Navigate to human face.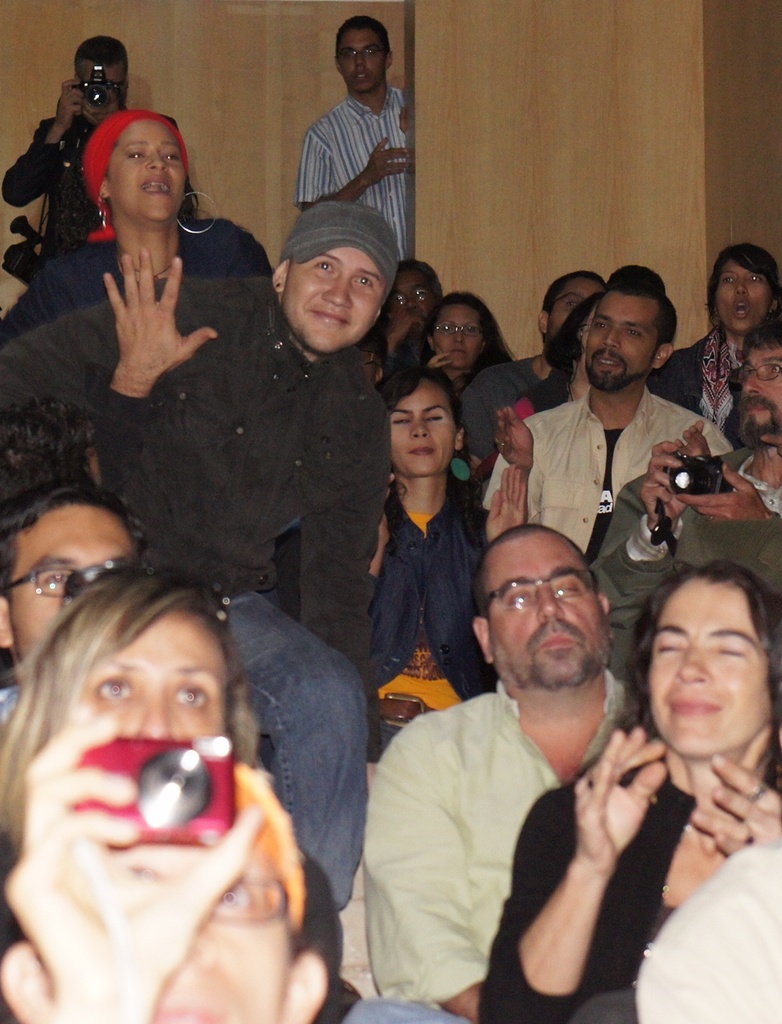
Navigation target: left=339, top=20, right=383, bottom=106.
